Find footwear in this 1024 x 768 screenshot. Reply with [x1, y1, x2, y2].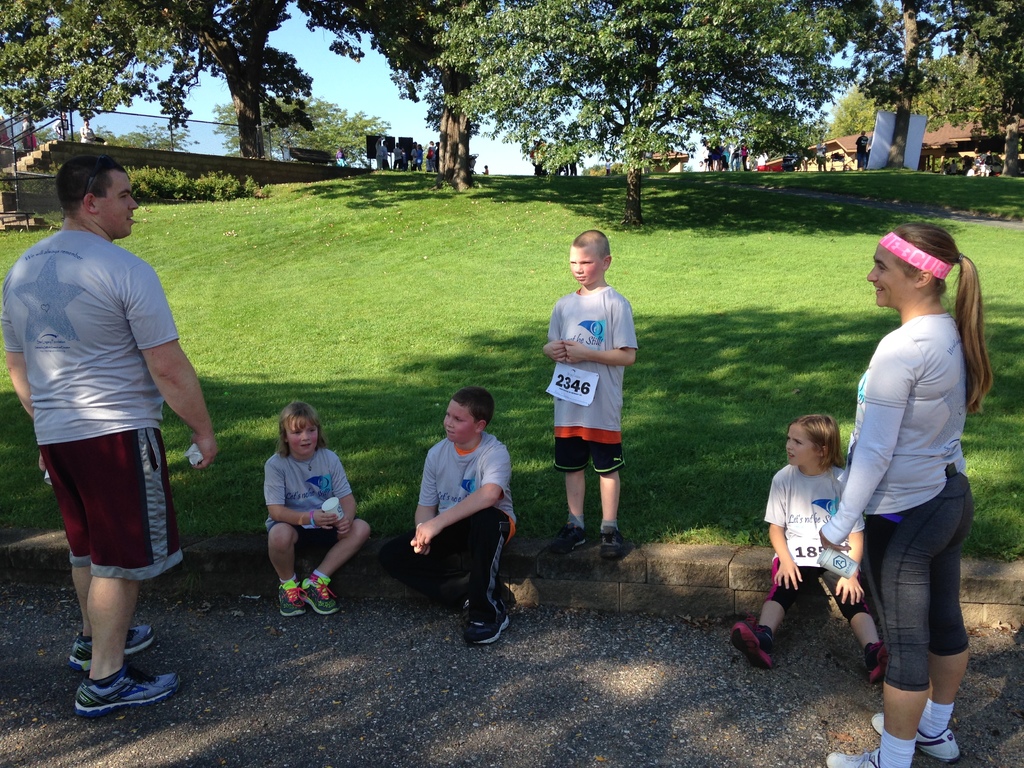
[807, 742, 905, 767].
